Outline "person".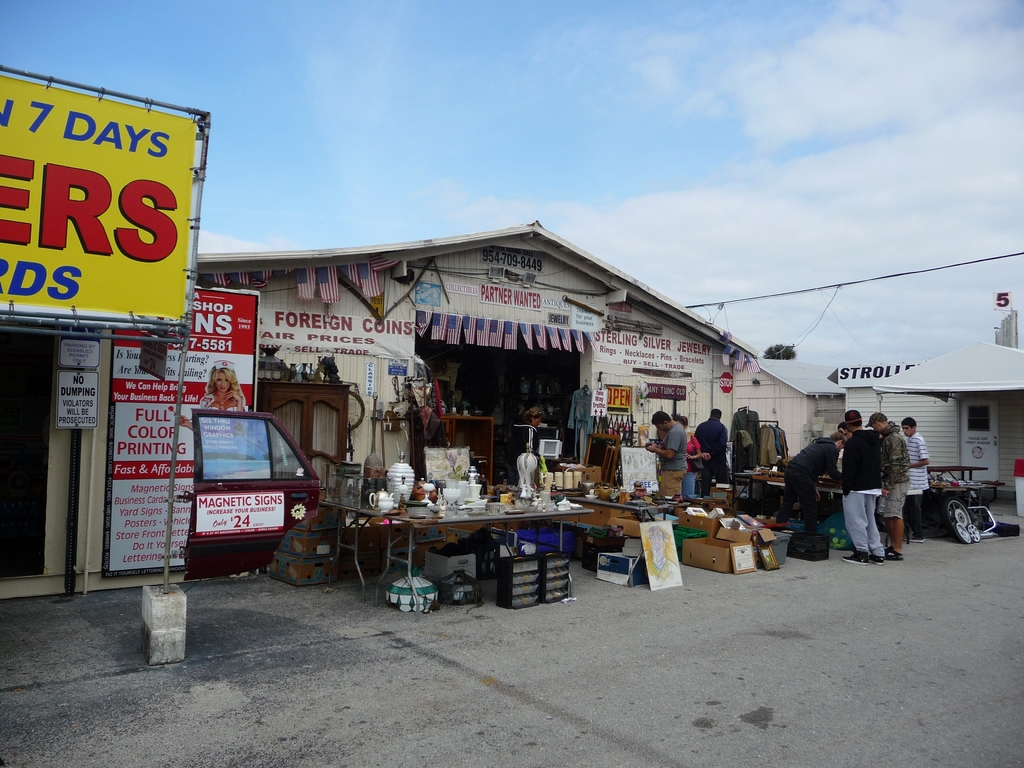
Outline: [x1=694, y1=407, x2=735, y2=484].
